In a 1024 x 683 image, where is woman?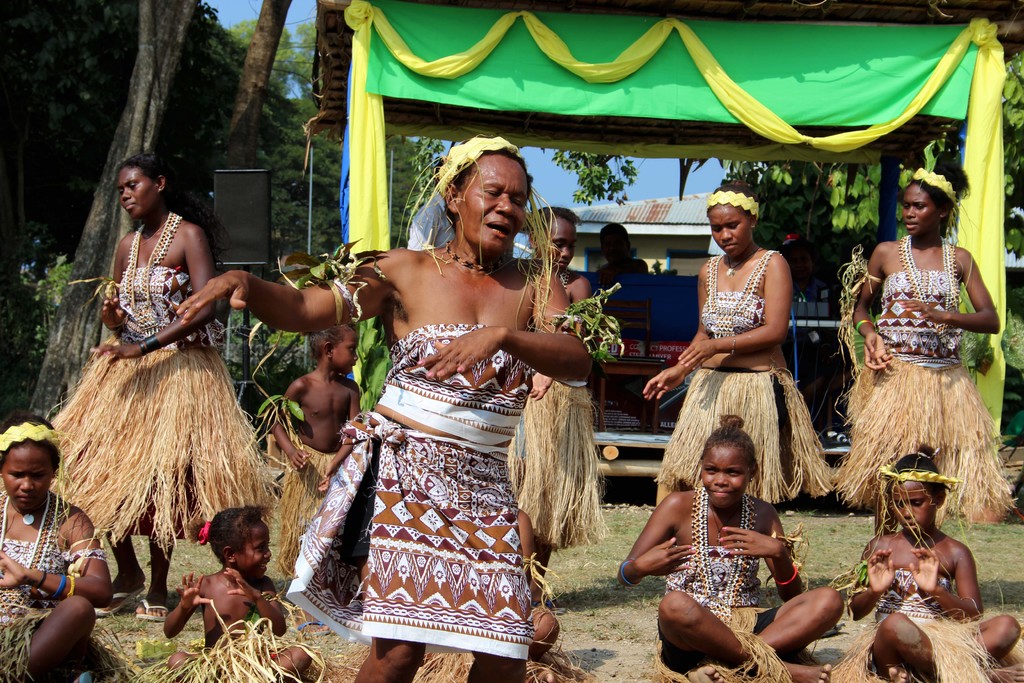
left=29, top=157, right=229, bottom=611.
